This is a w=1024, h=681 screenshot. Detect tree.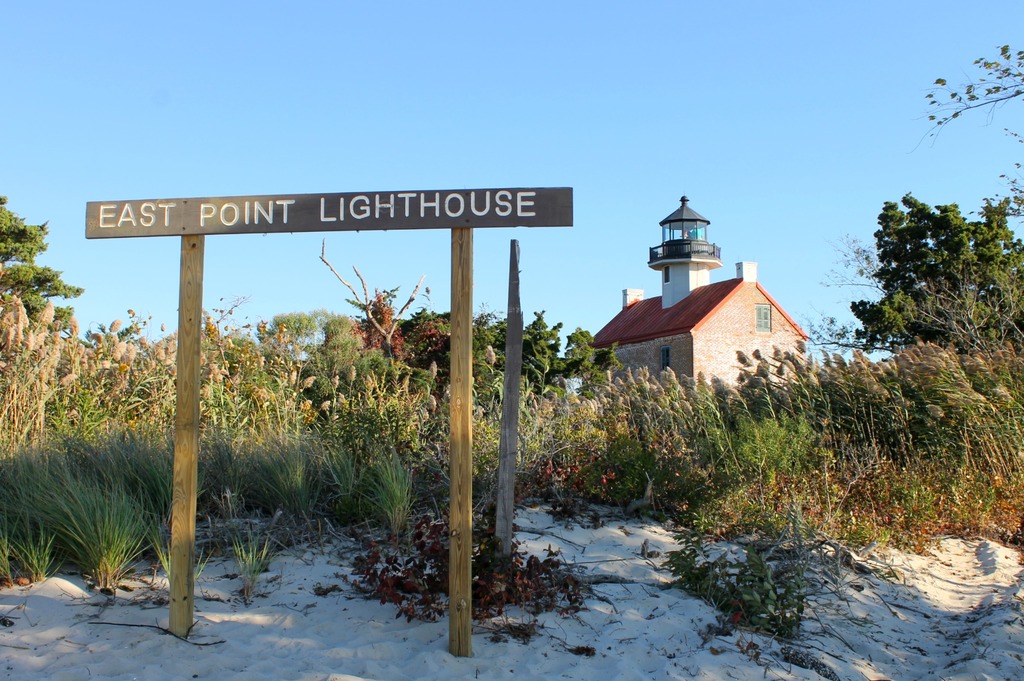
left=910, top=35, right=1023, bottom=228.
